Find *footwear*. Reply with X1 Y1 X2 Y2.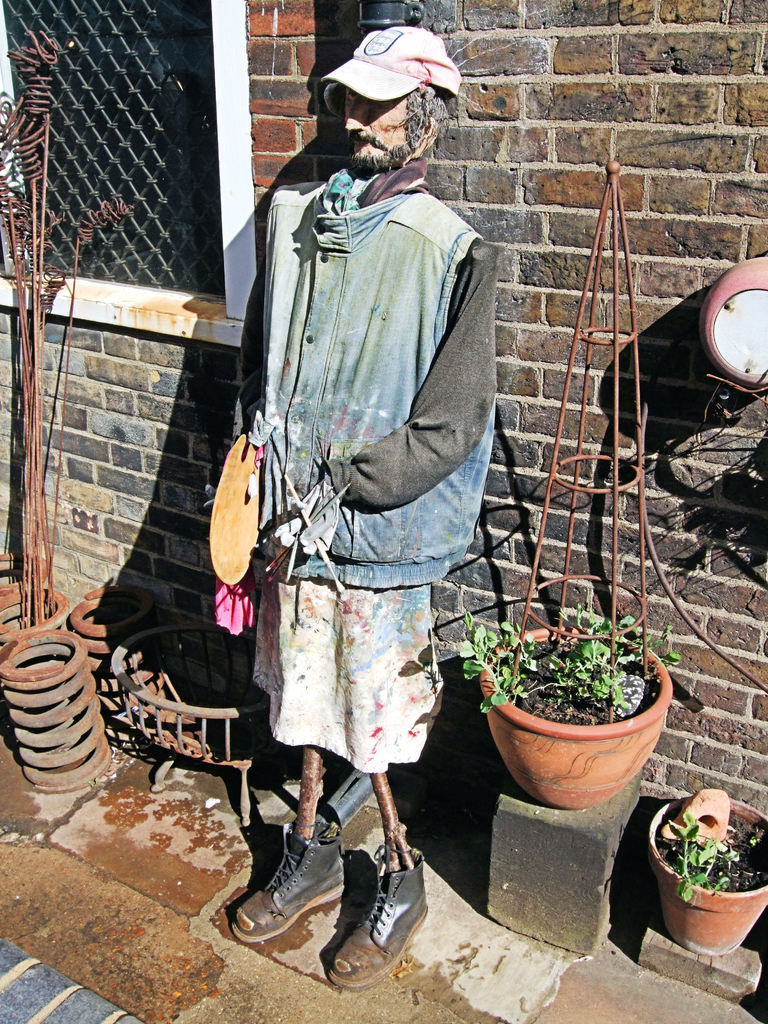
228 817 364 961.
